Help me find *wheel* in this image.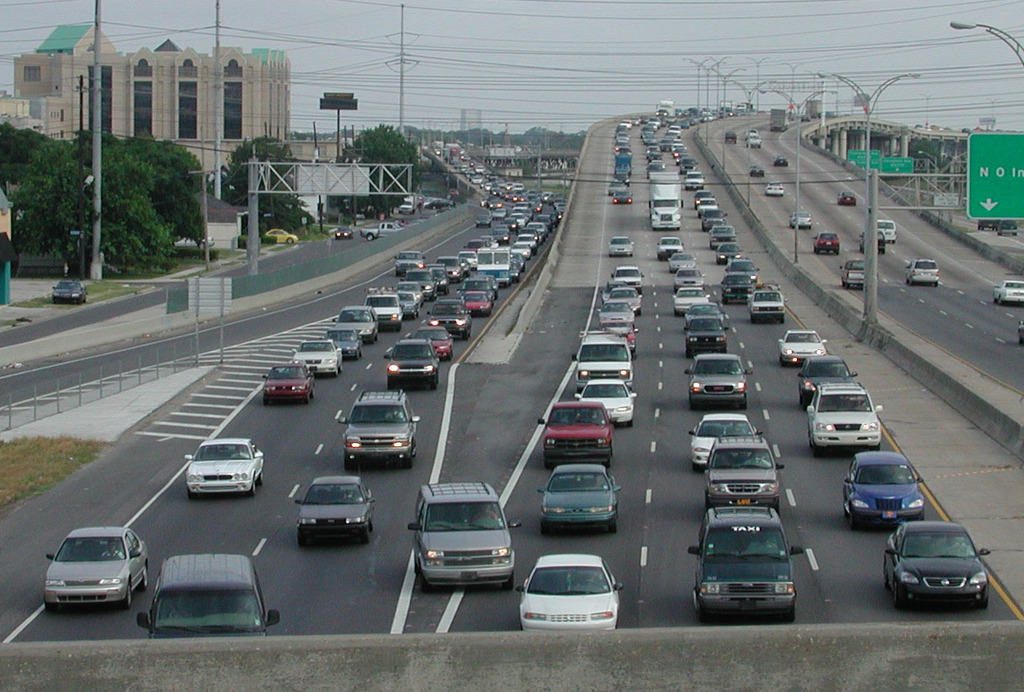
Found it: region(258, 472, 266, 486).
